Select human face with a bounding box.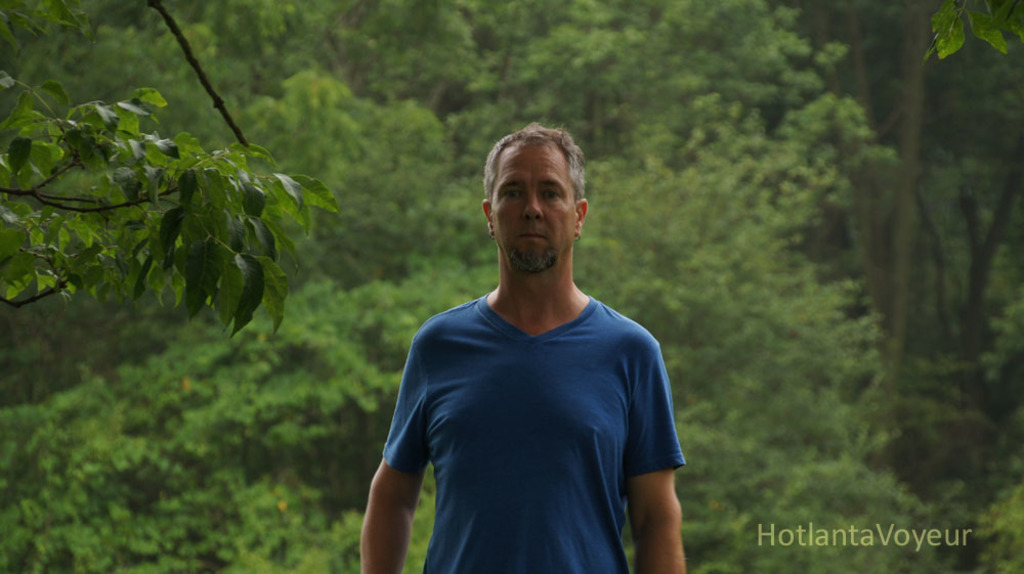
487:143:575:276.
